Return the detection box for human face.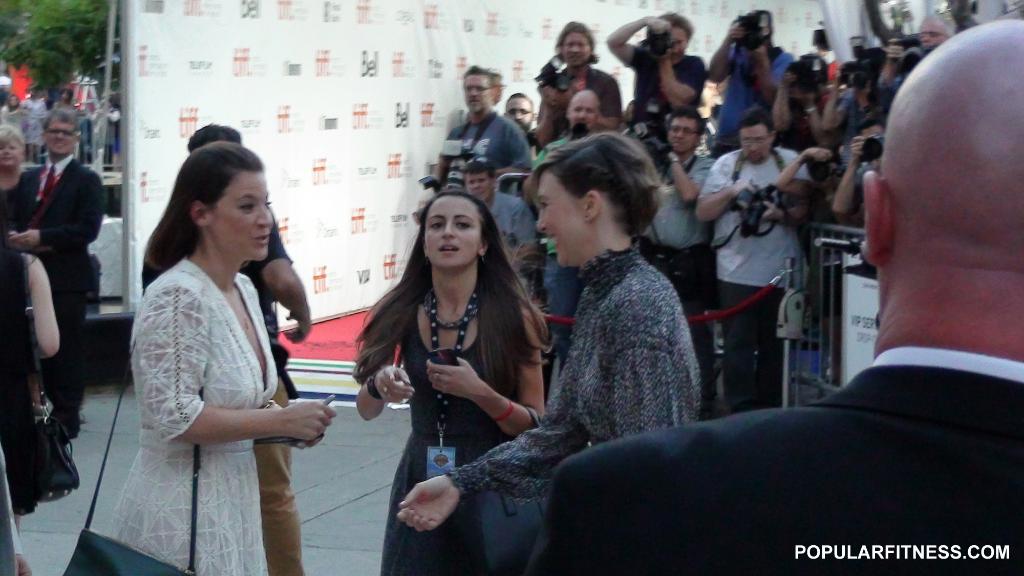
bbox(665, 24, 689, 61).
